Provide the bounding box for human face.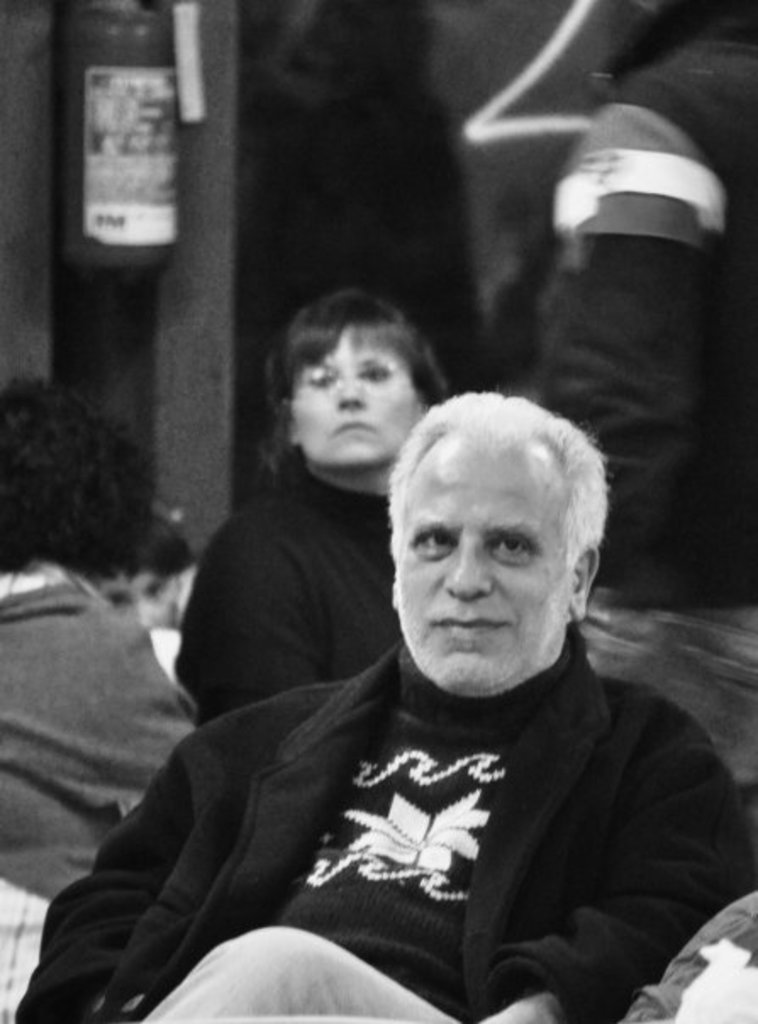
397, 431, 577, 700.
